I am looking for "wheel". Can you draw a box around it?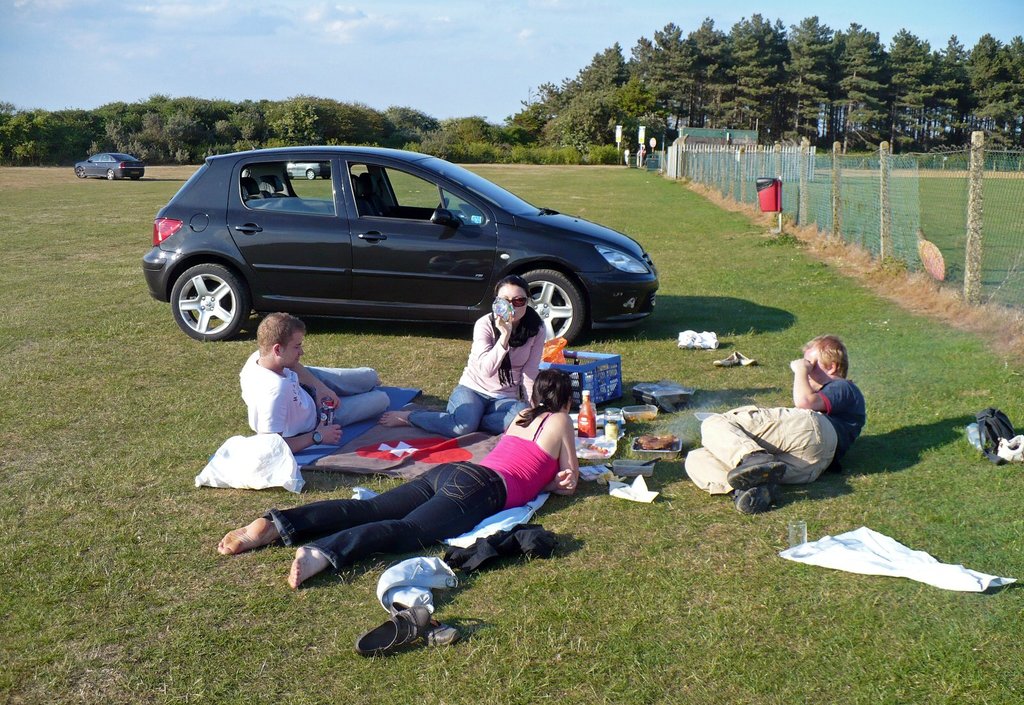
Sure, the bounding box is (104, 168, 116, 183).
